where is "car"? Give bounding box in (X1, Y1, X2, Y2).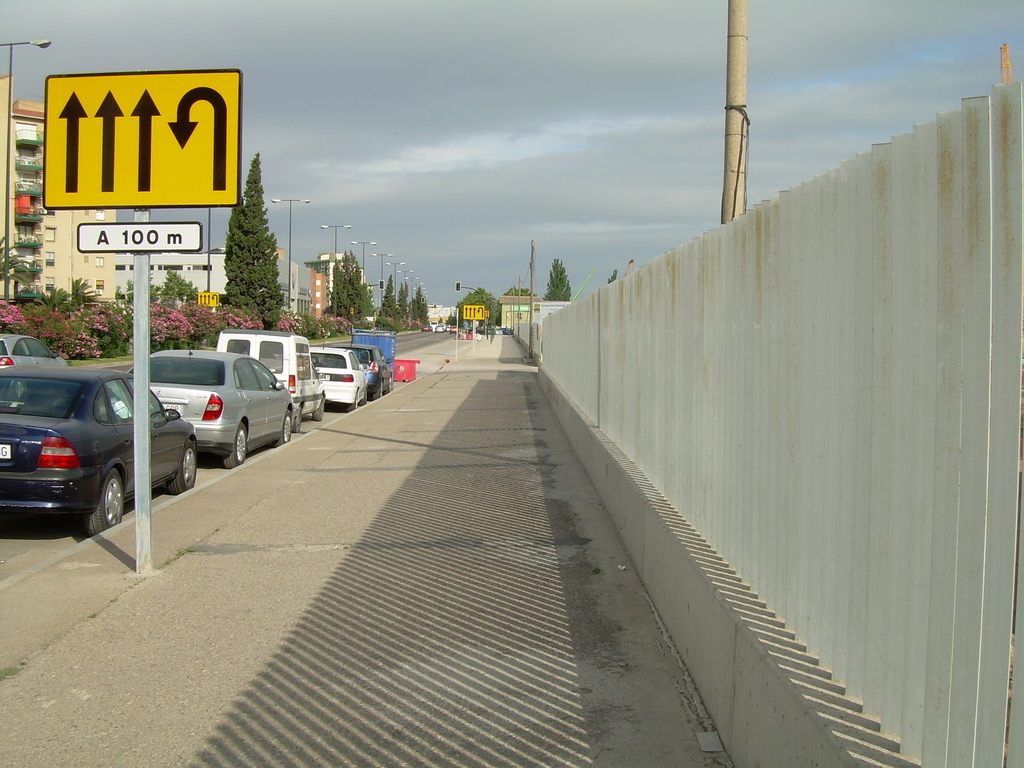
(0, 332, 67, 378).
